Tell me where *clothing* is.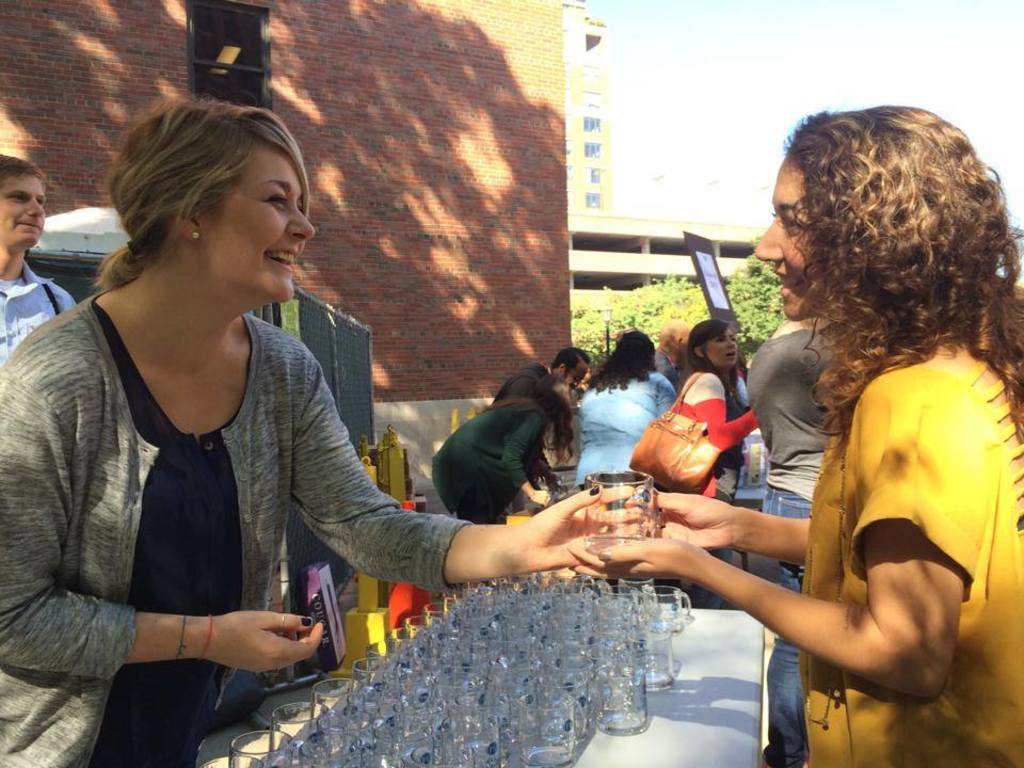
*clothing* is at crop(796, 359, 1023, 767).
